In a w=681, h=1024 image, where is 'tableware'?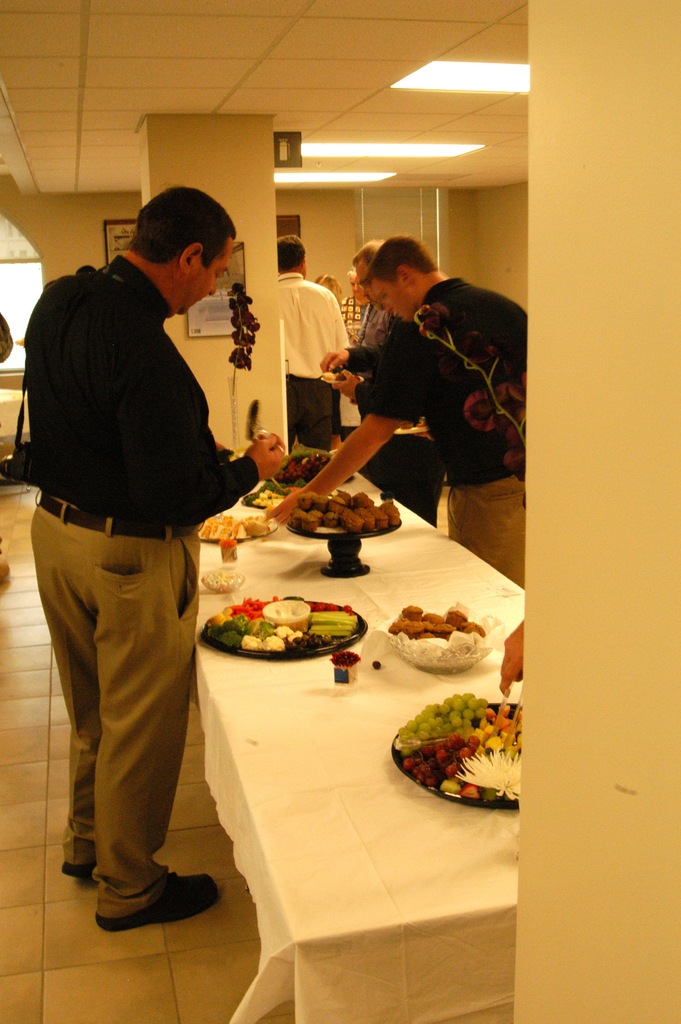
locate(292, 522, 402, 580).
